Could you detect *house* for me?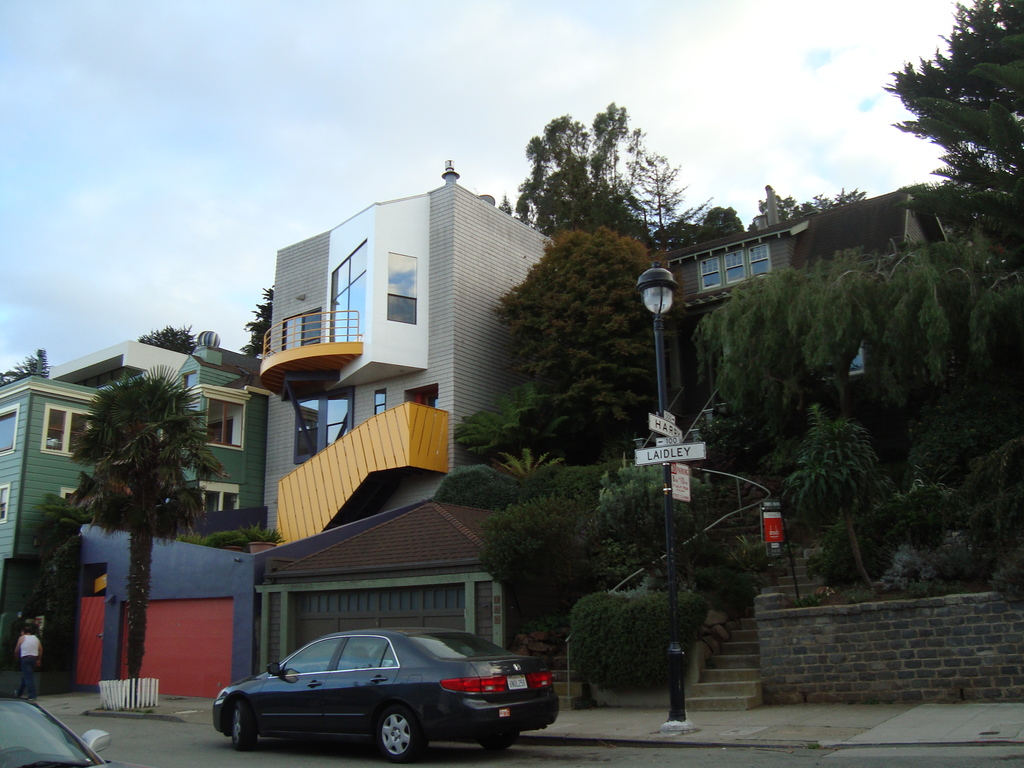
Detection result: x1=0 y1=332 x2=267 y2=693.
